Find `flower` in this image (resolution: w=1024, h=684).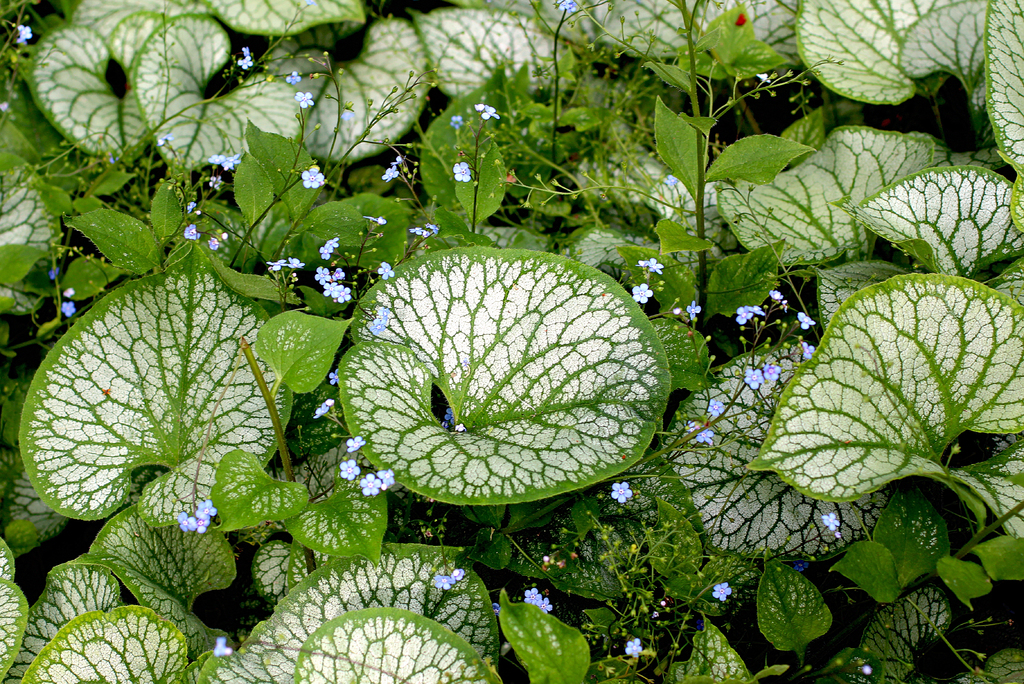
(822,513,840,533).
